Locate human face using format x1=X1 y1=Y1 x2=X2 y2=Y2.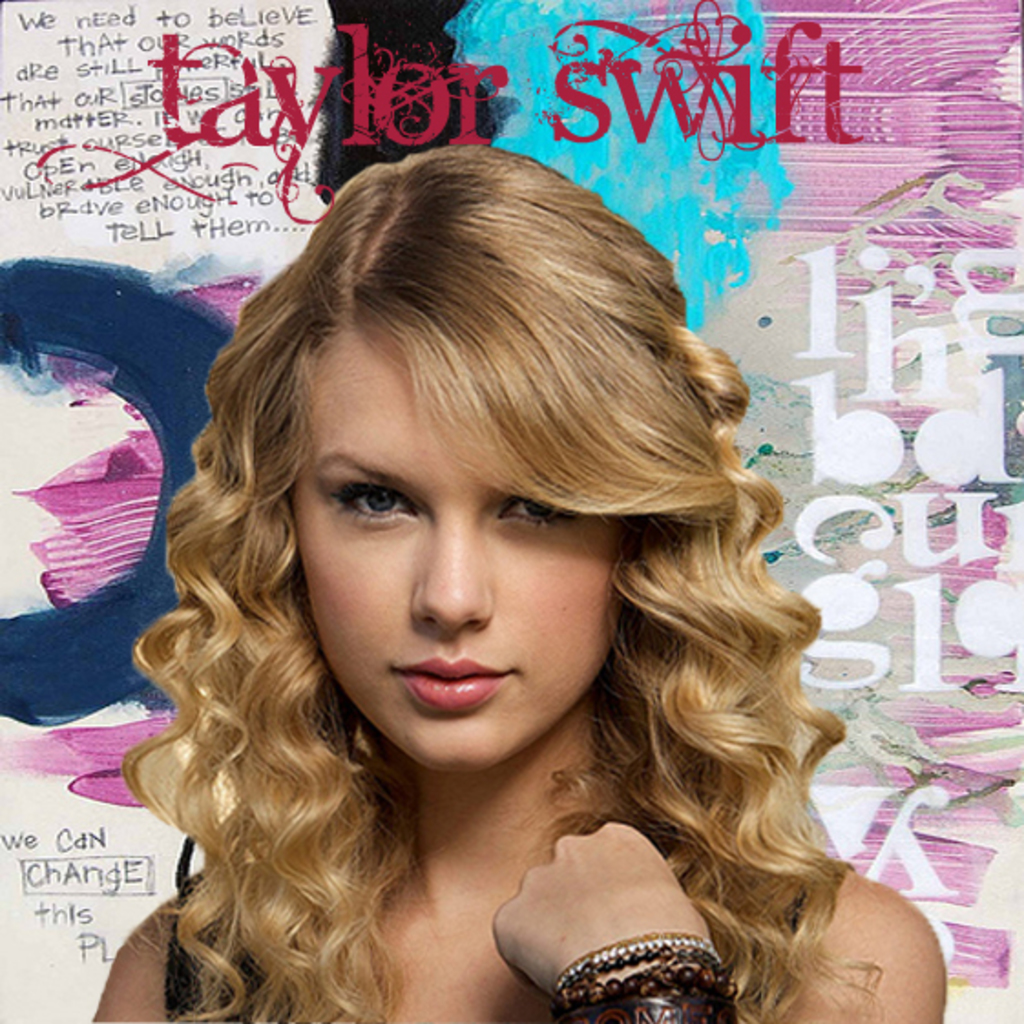
x1=290 y1=336 x2=630 y2=776.
